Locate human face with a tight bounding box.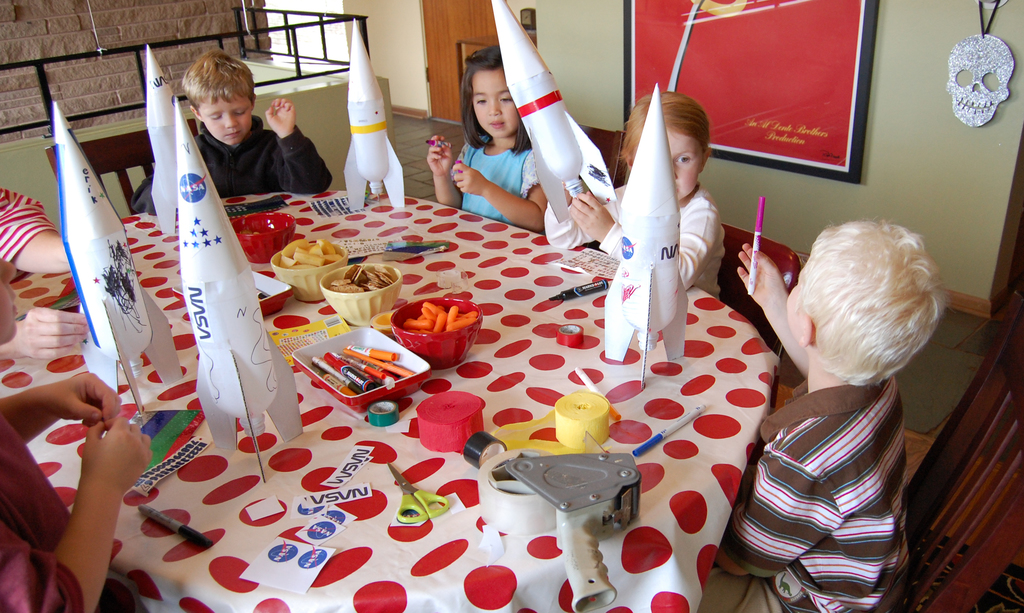
select_region(474, 68, 520, 138).
